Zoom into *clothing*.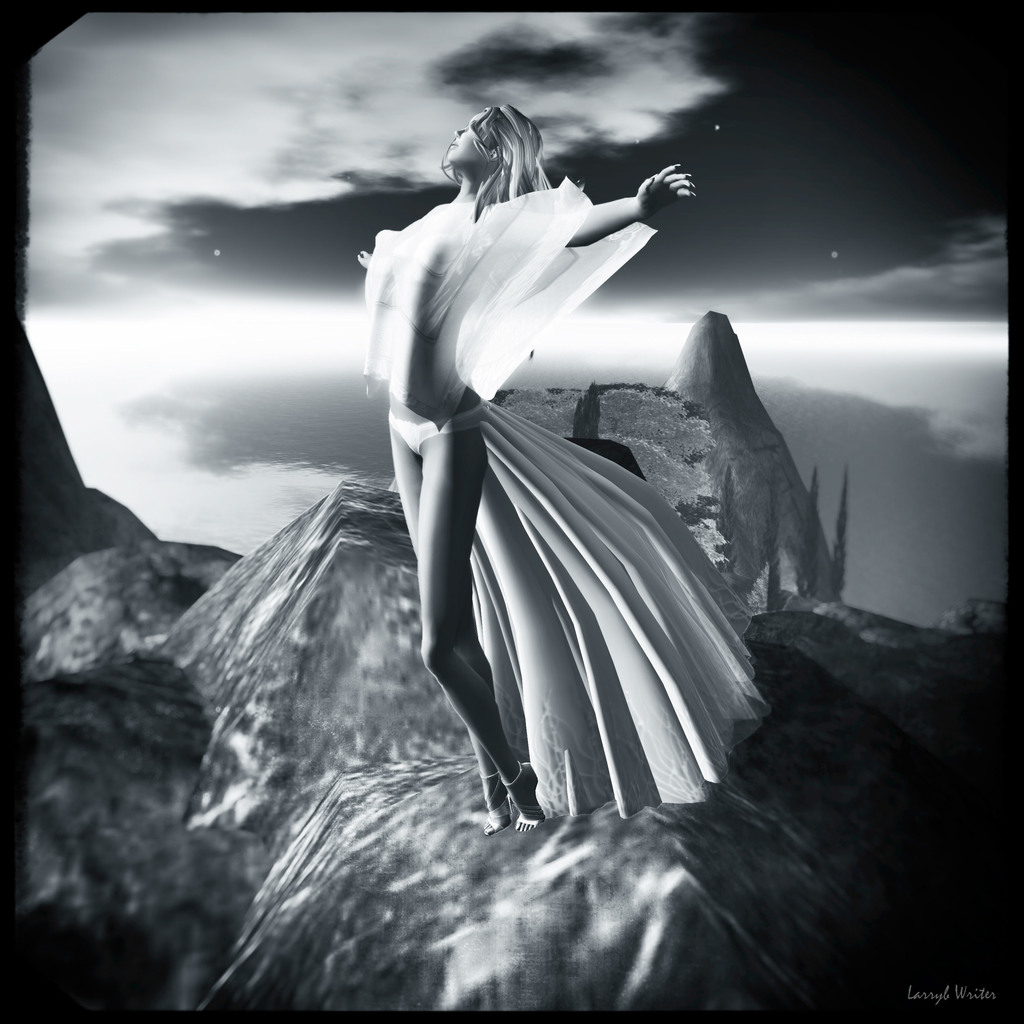
Zoom target: <bbox>358, 206, 772, 824</bbox>.
